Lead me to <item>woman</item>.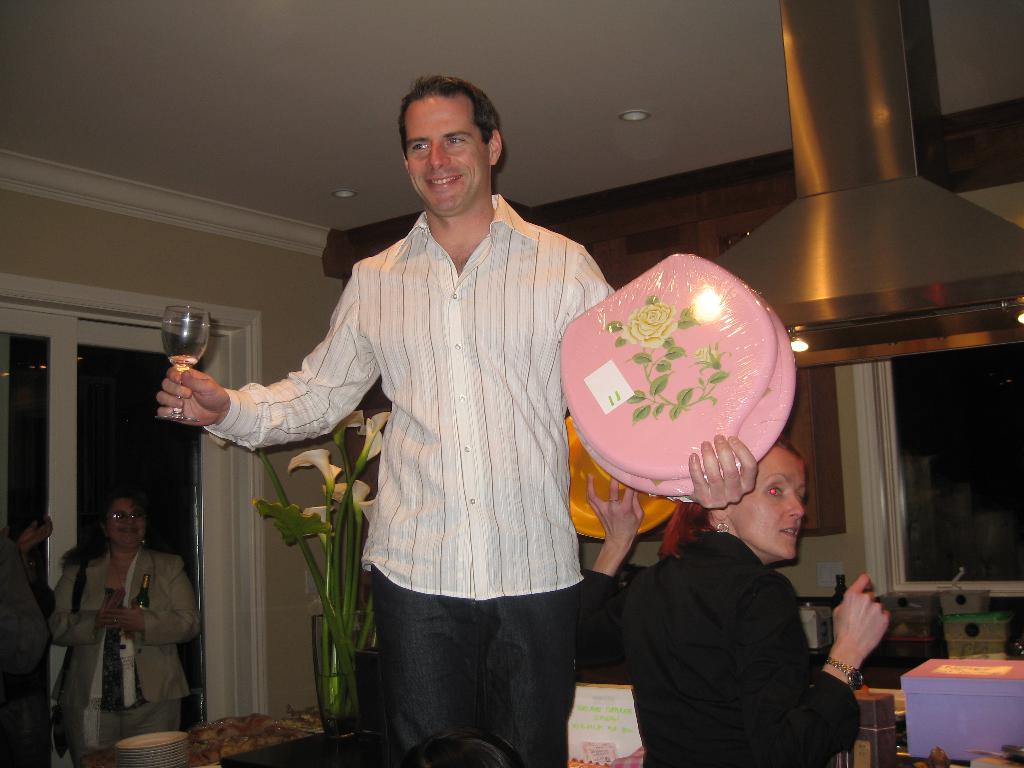
Lead to pyautogui.locateOnScreen(53, 476, 194, 748).
